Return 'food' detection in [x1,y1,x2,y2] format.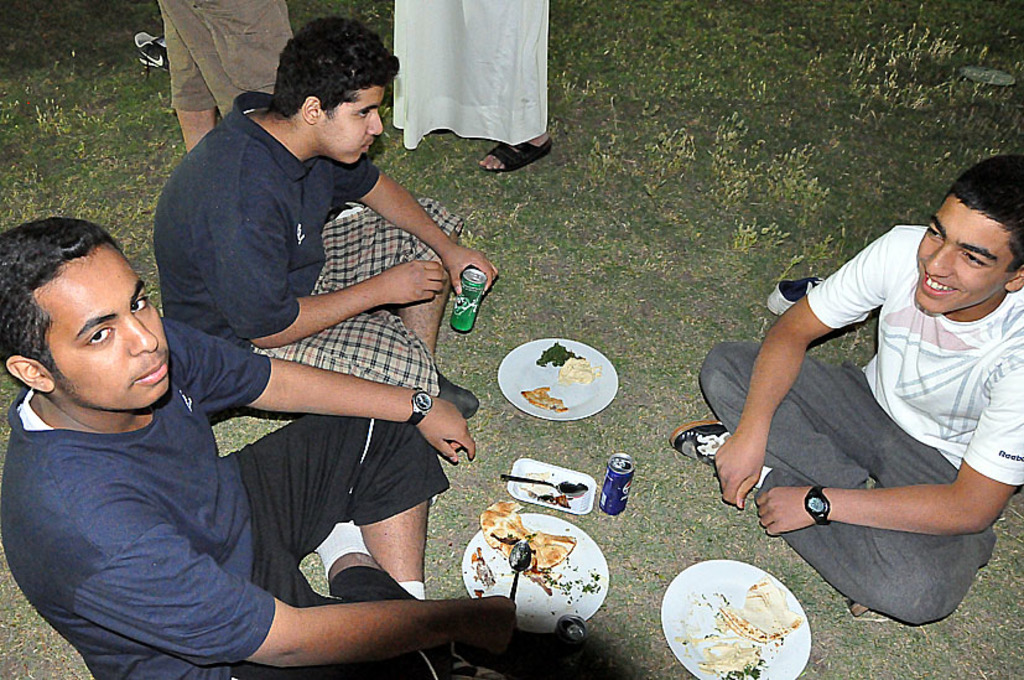
[475,499,578,576].
